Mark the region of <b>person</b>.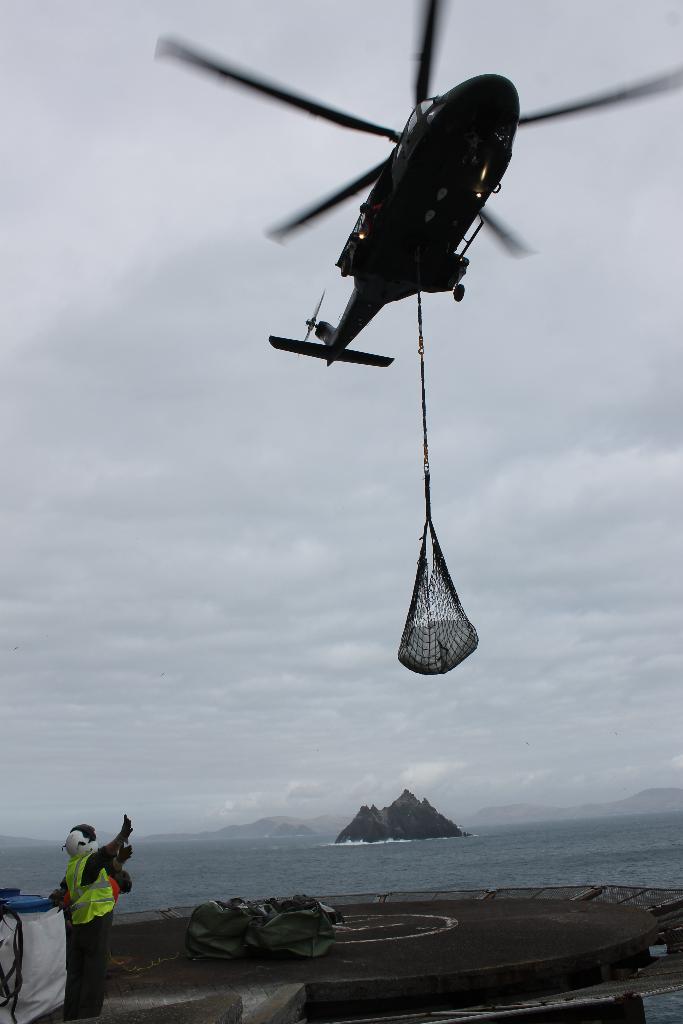
Region: l=63, t=824, r=133, b=1023.
